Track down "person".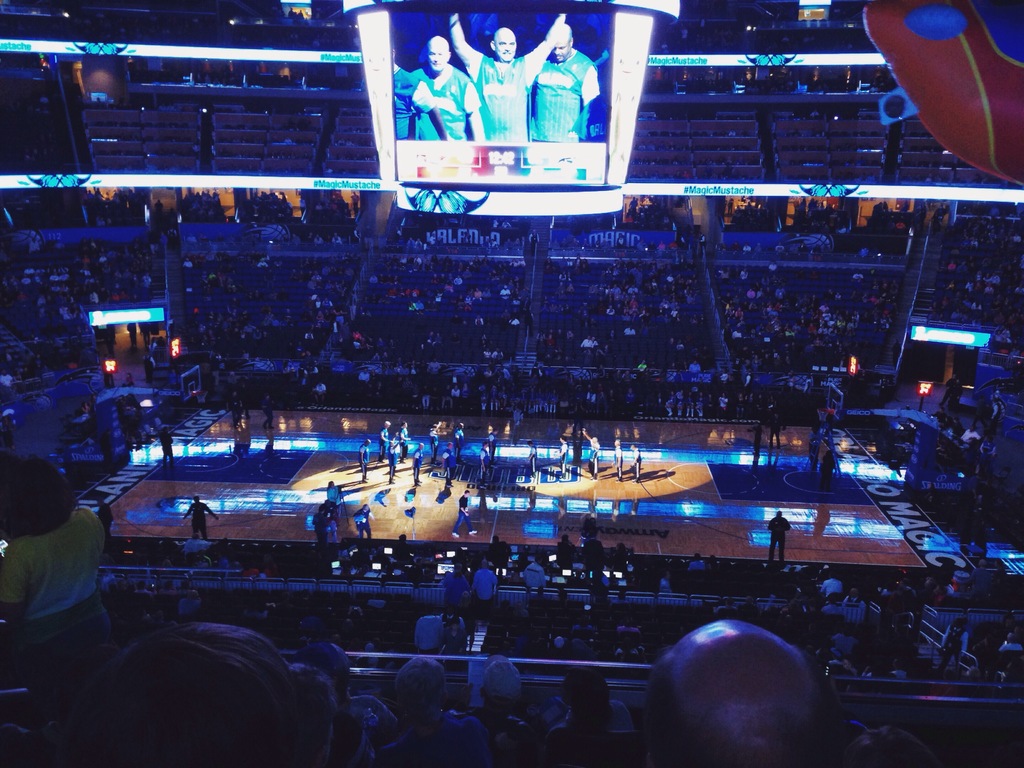
Tracked to box(955, 426, 983, 450).
